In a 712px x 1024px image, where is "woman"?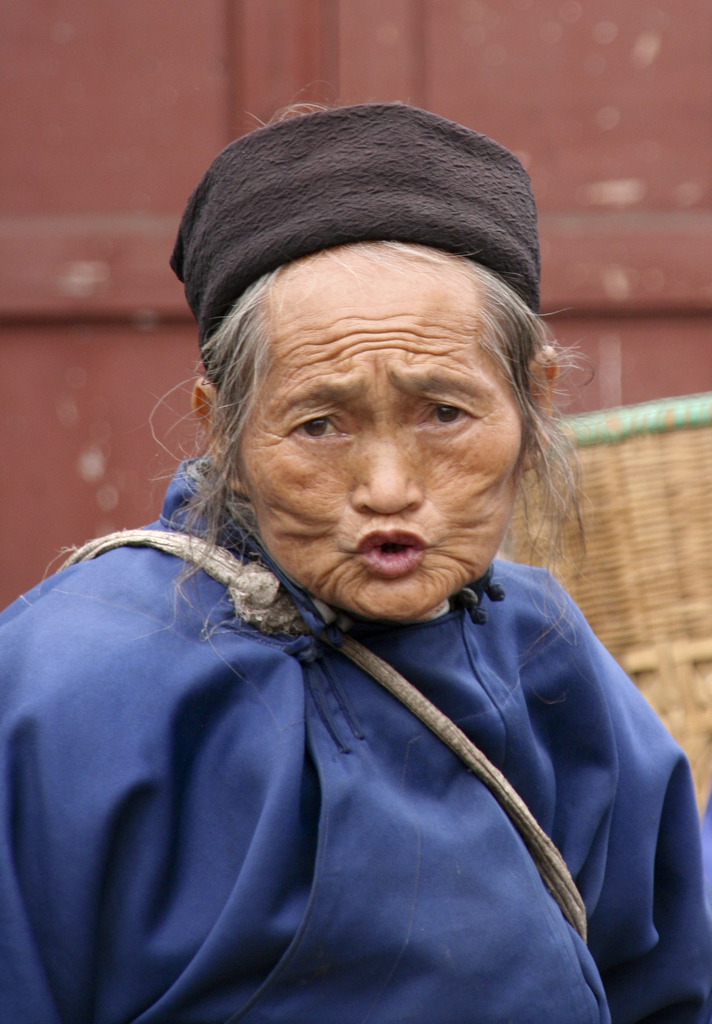
Rect(24, 113, 711, 989).
